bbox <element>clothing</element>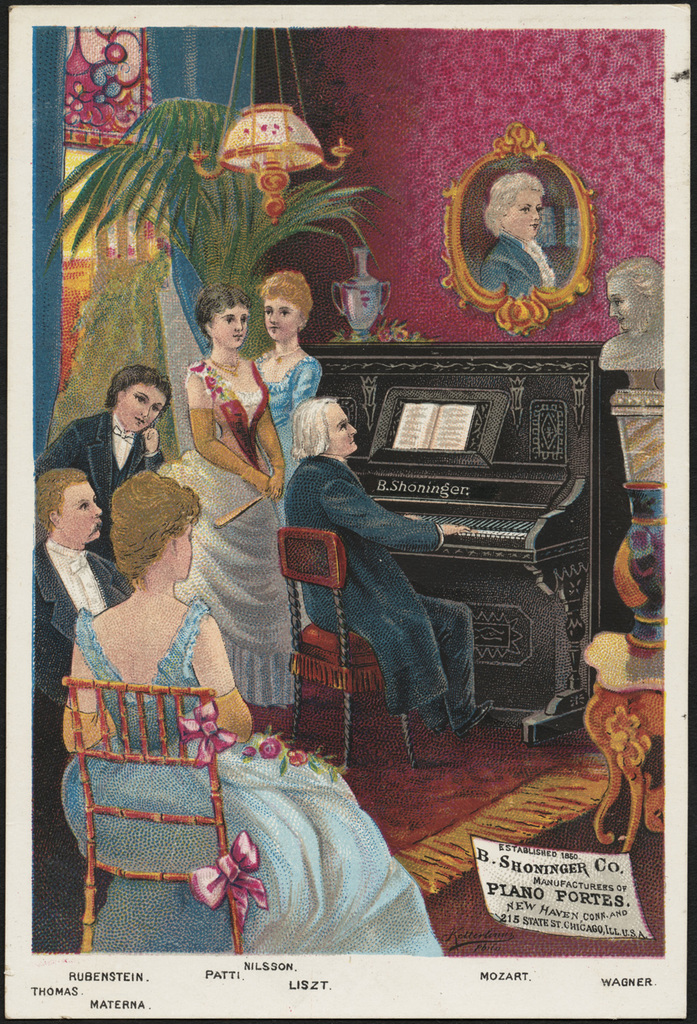
bbox(174, 365, 288, 704)
